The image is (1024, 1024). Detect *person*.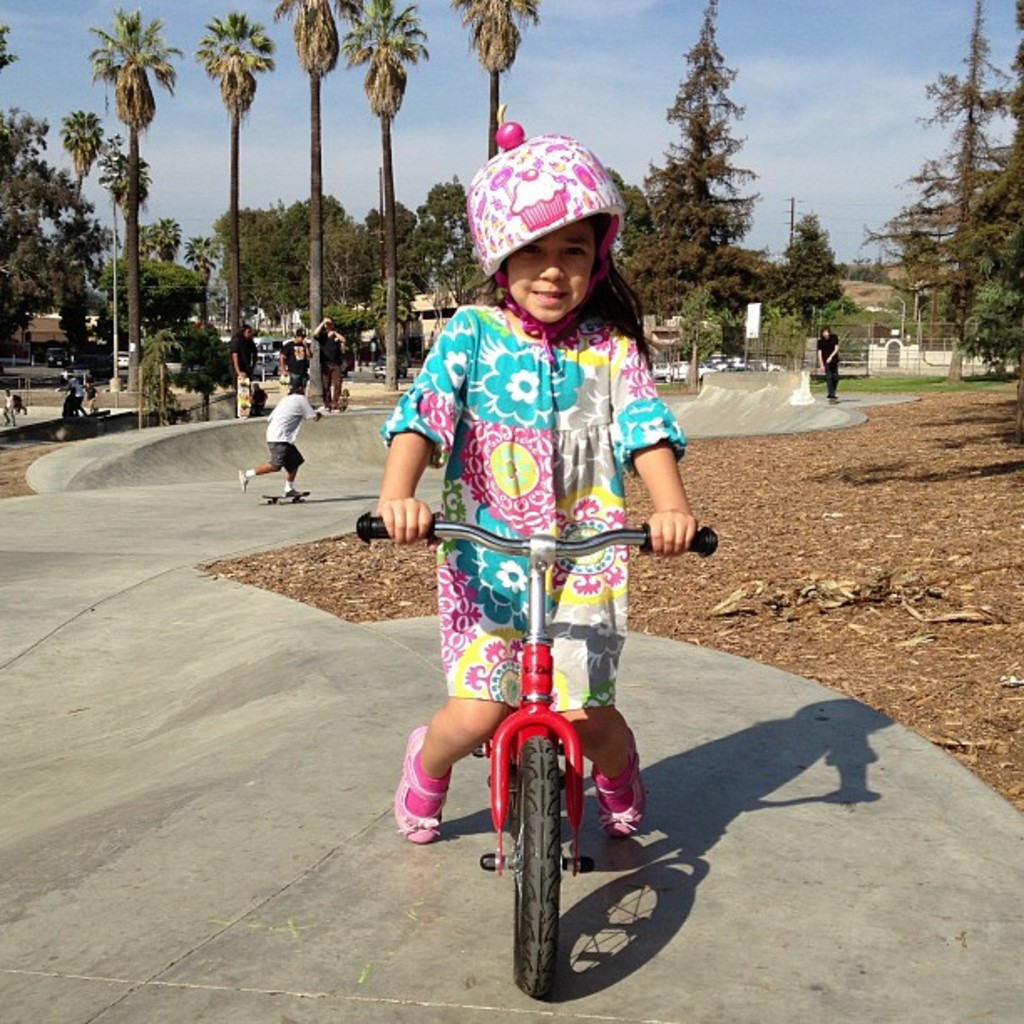
Detection: region(233, 388, 301, 499).
